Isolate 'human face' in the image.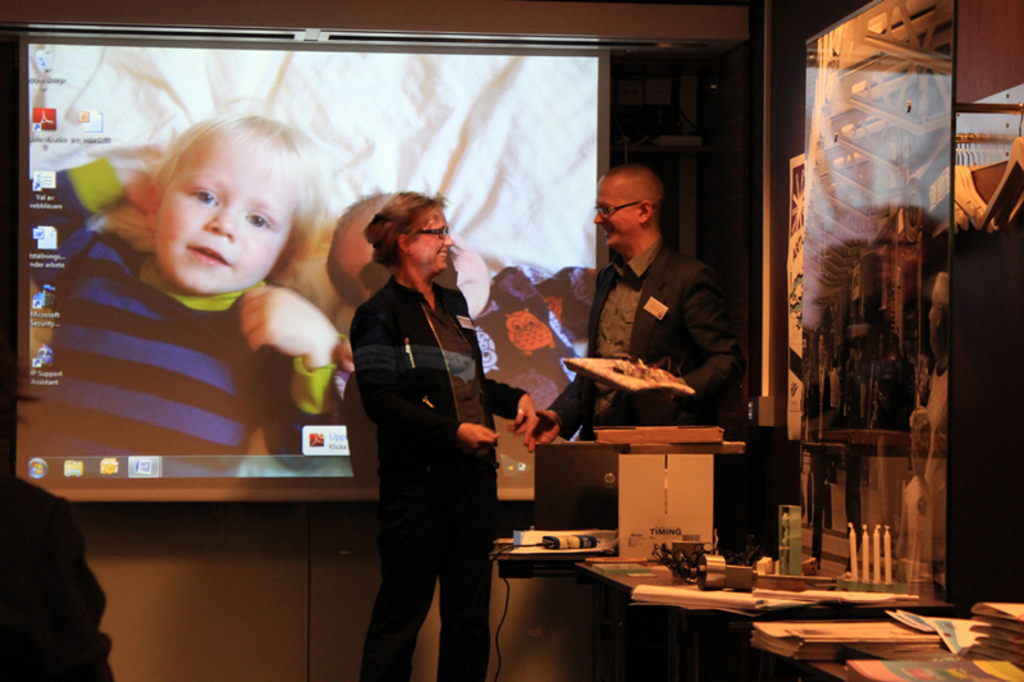
Isolated region: (left=352, top=214, right=486, bottom=319).
